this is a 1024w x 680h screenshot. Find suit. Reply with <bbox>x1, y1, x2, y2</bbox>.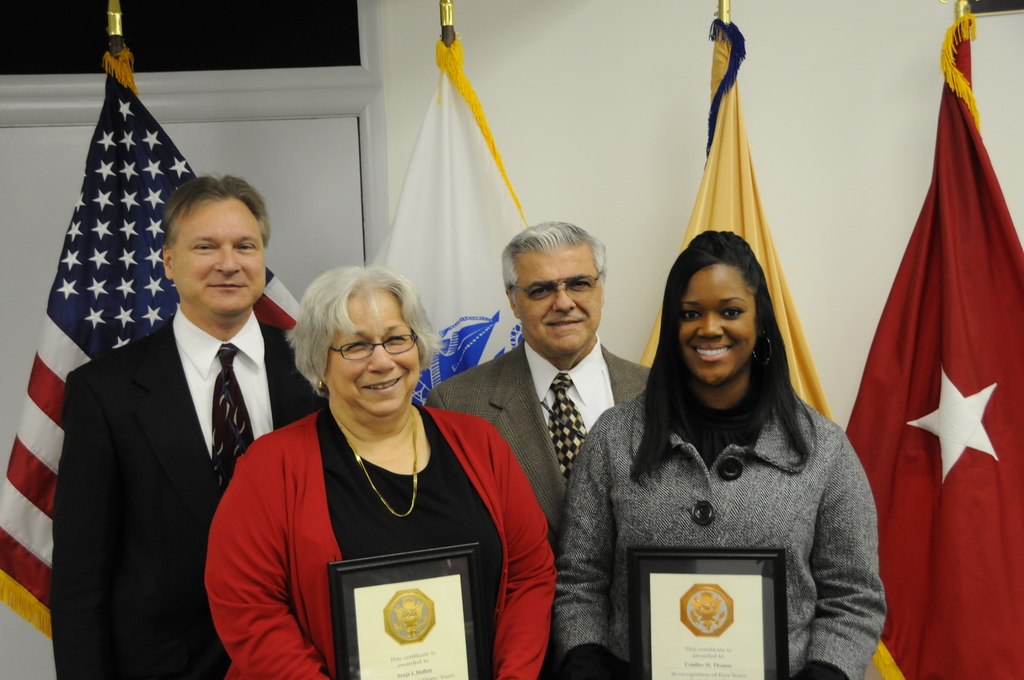
<bbox>554, 385, 887, 679</bbox>.
